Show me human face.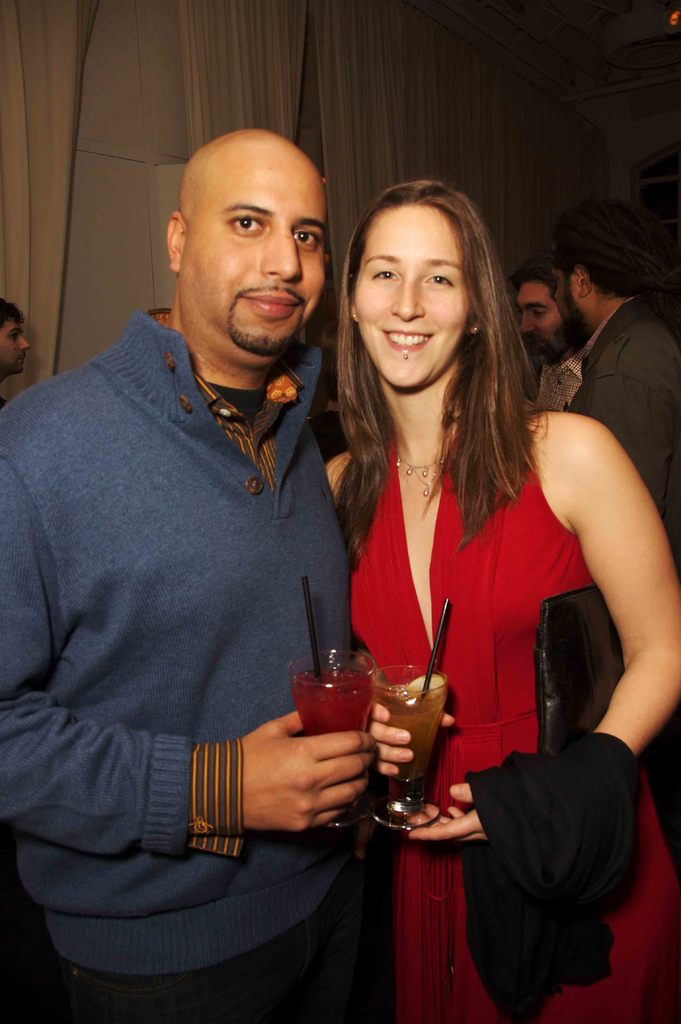
human face is here: [x1=551, y1=262, x2=586, y2=324].
